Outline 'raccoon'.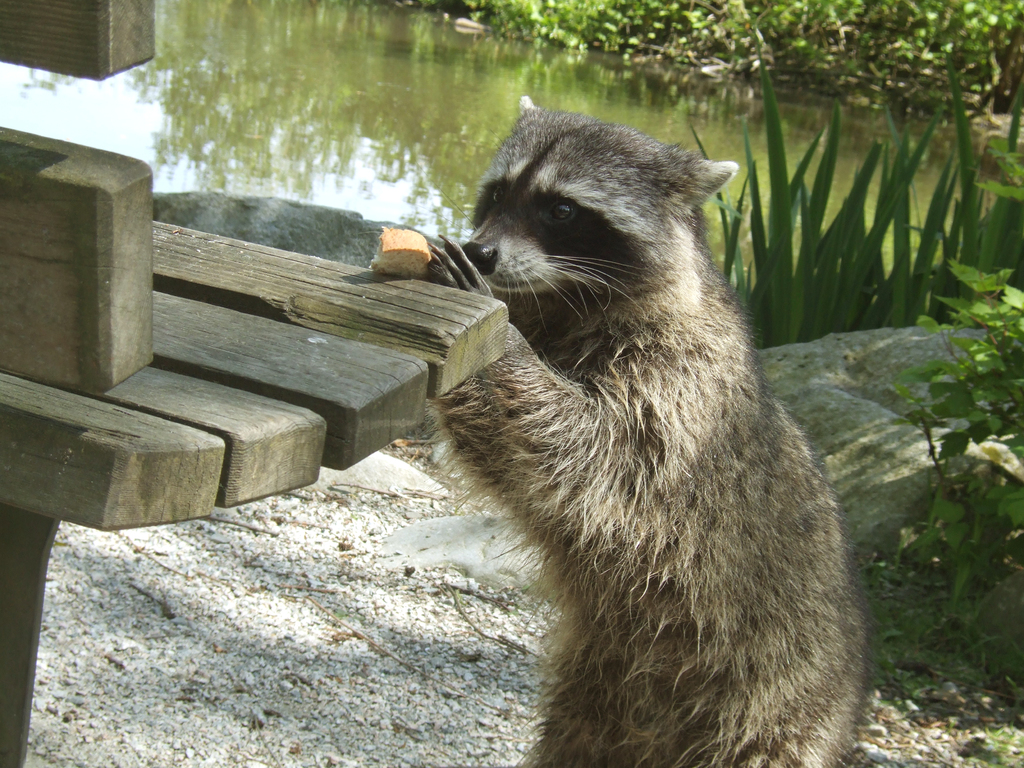
Outline: l=424, t=93, r=872, b=767.
